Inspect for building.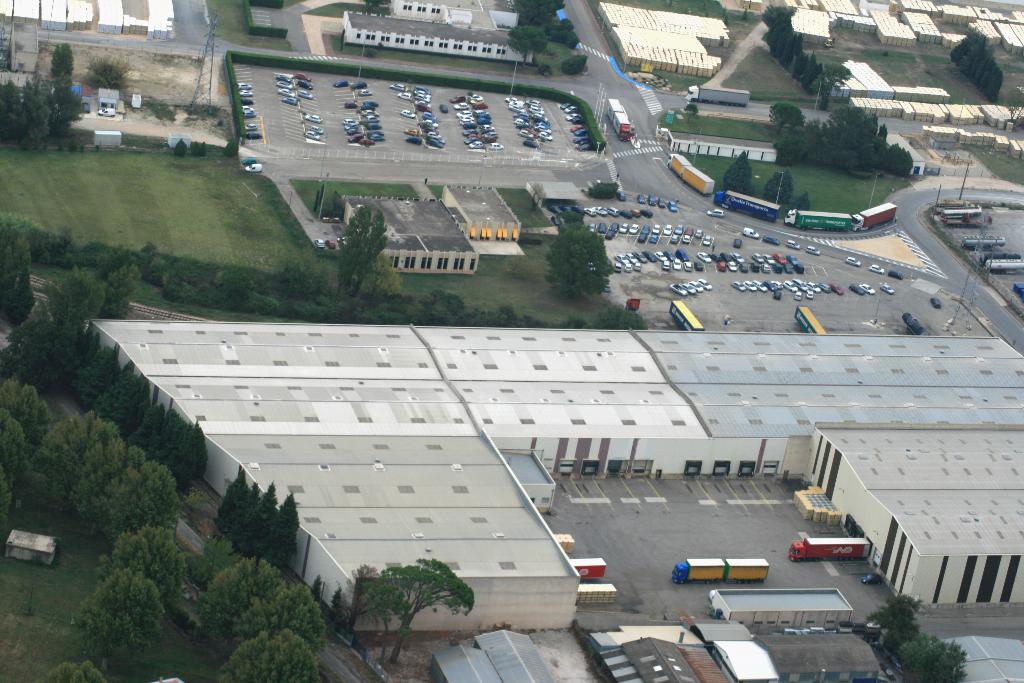
Inspection: 478 630 557 682.
